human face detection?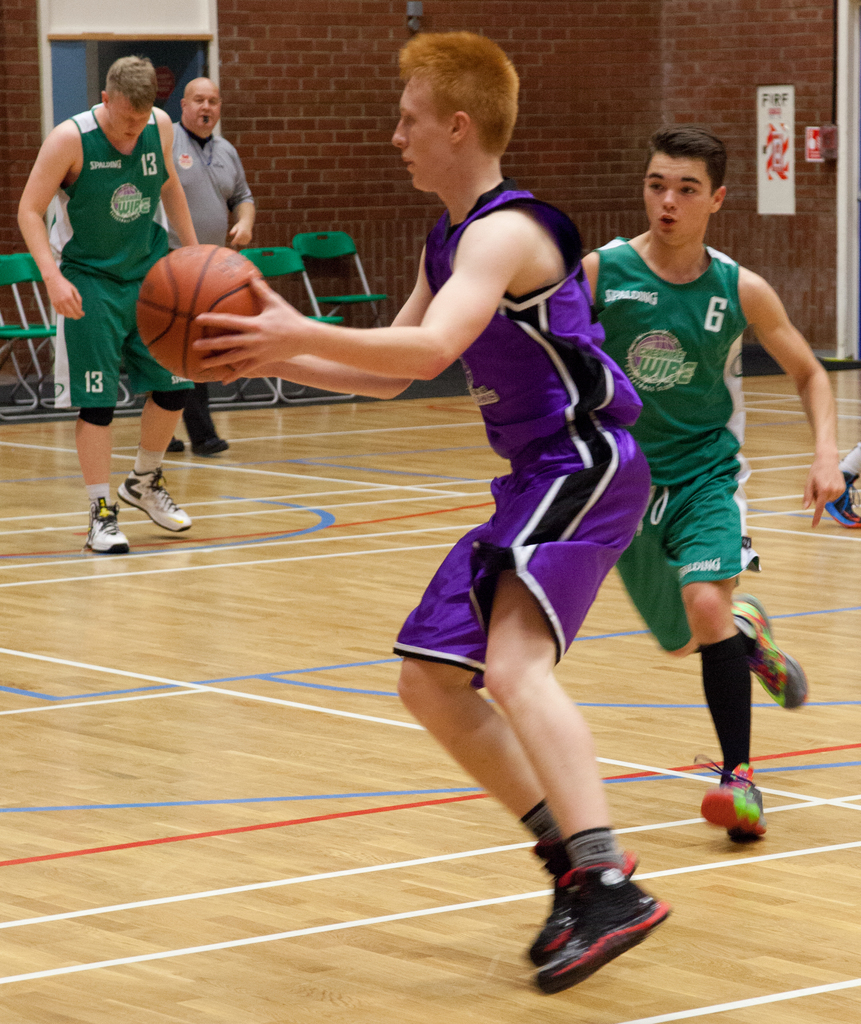
(643, 160, 709, 246)
